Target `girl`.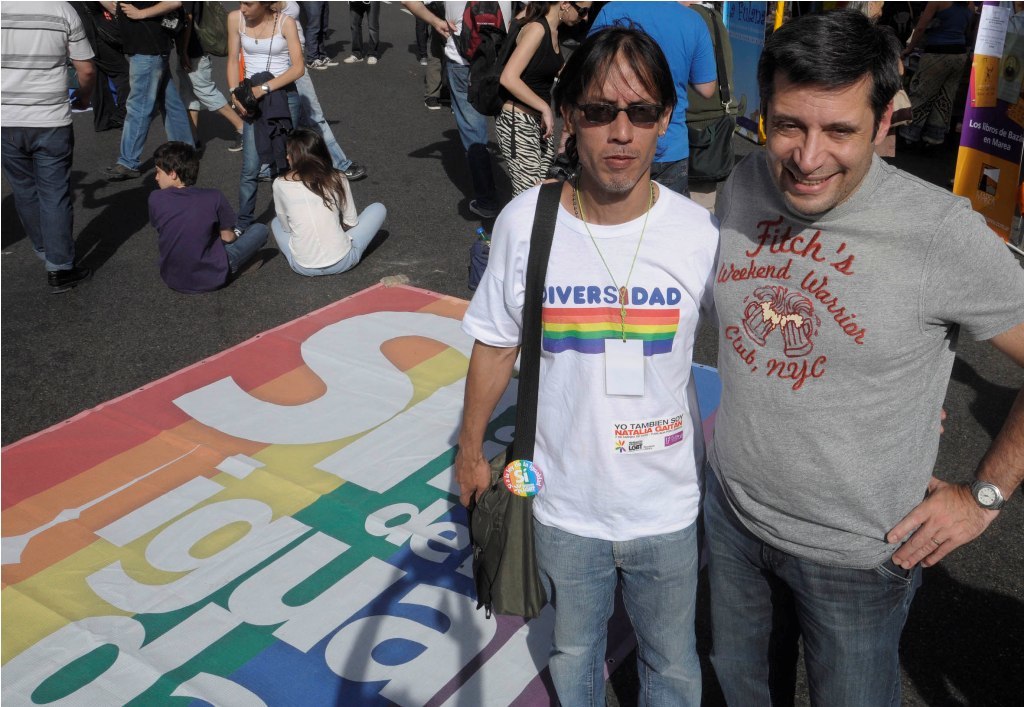
Target region: <bbox>223, 0, 309, 238</bbox>.
